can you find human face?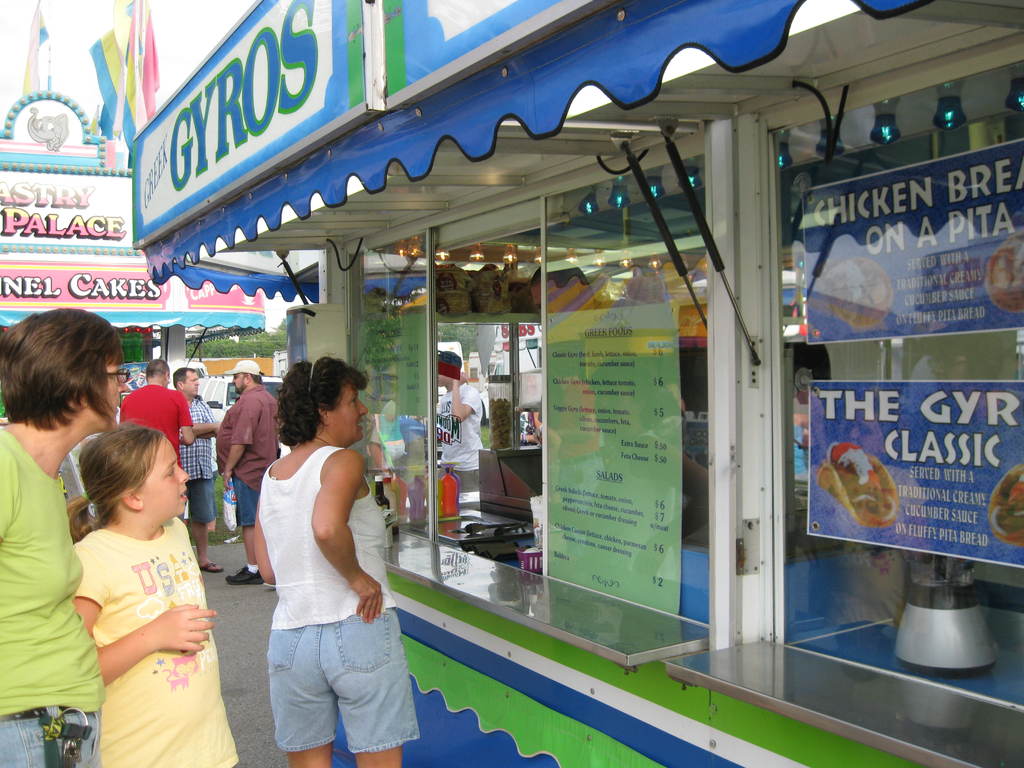
Yes, bounding box: [x1=230, y1=373, x2=242, y2=394].
